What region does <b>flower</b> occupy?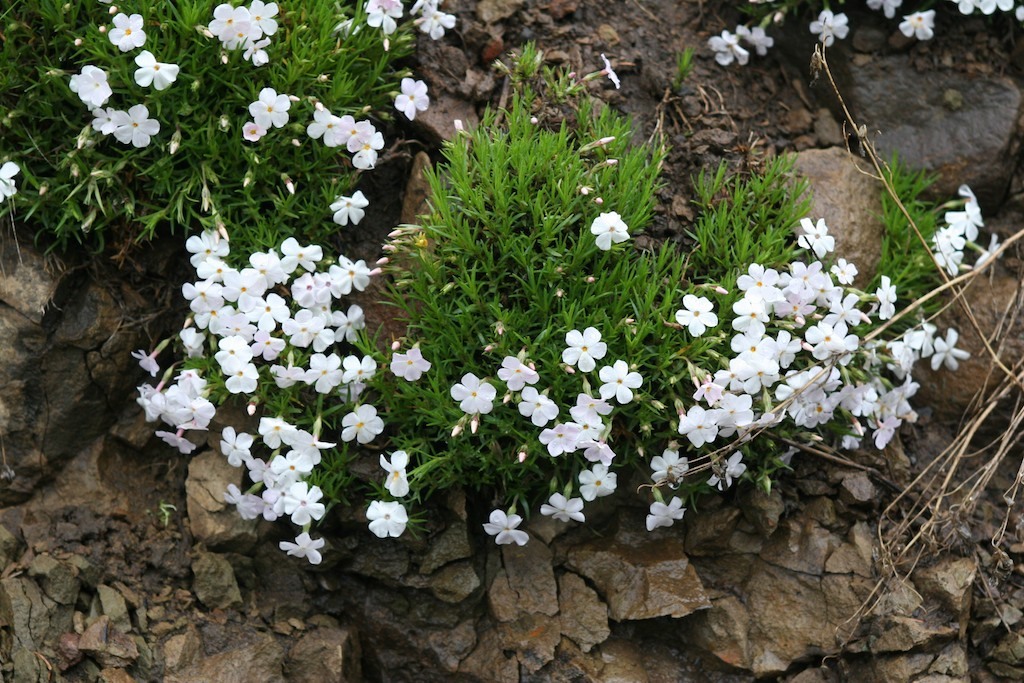
bbox=(899, 323, 937, 357).
